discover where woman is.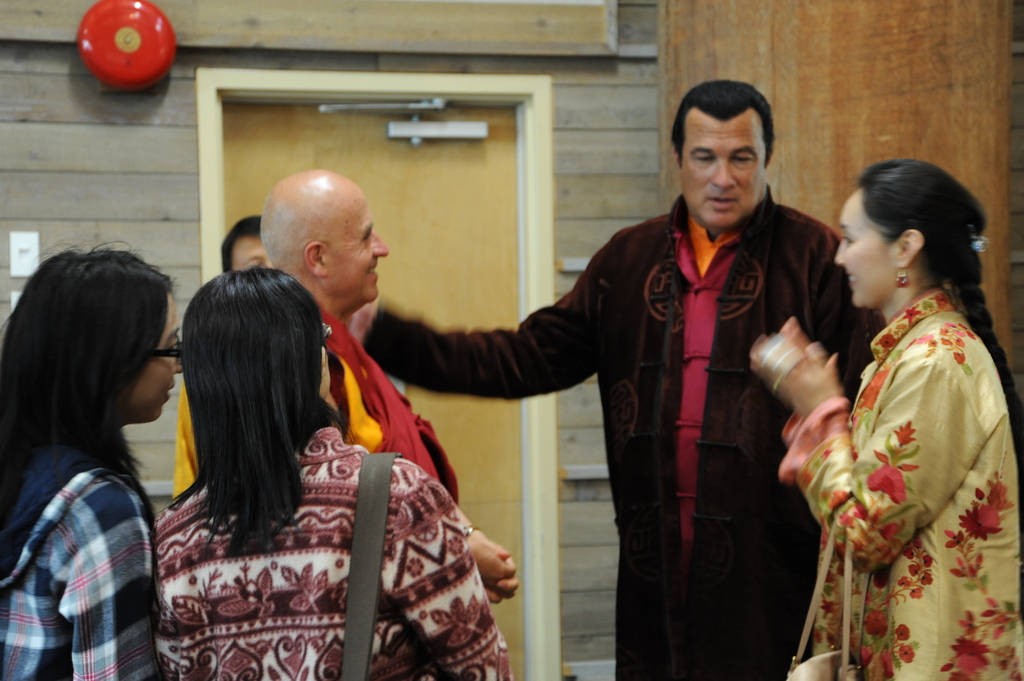
Discovered at detection(0, 239, 182, 680).
